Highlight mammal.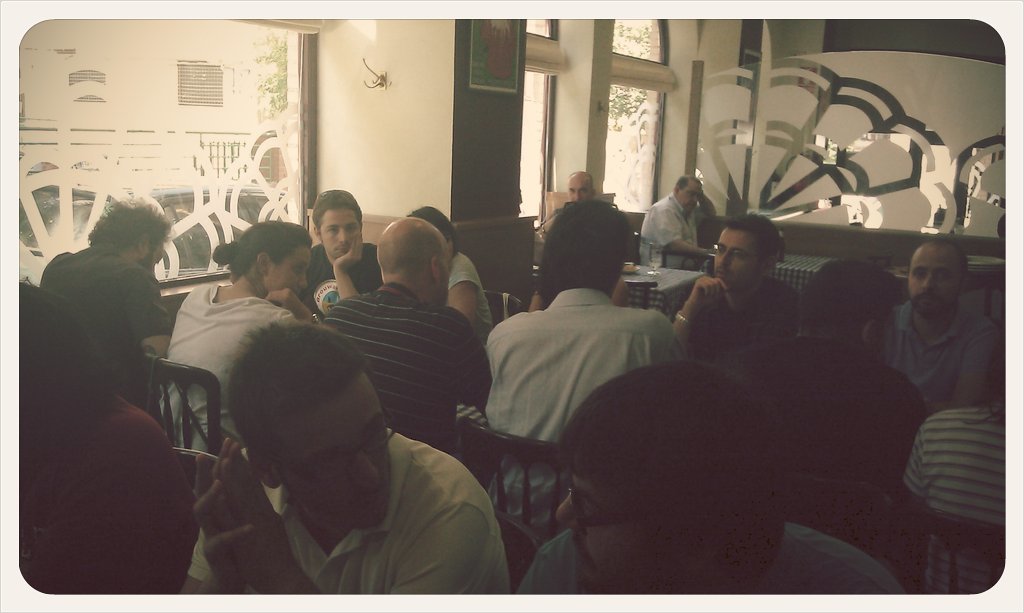
Highlighted region: left=320, top=211, right=490, bottom=450.
